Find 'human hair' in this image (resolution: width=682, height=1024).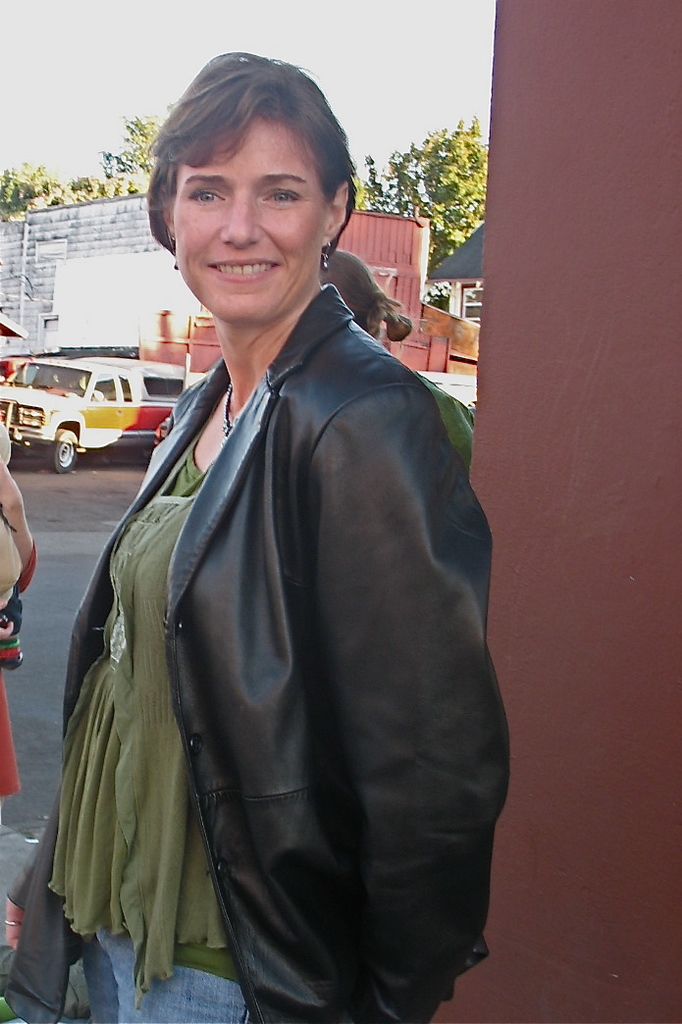
select_region(144, 45, 360, 268).
